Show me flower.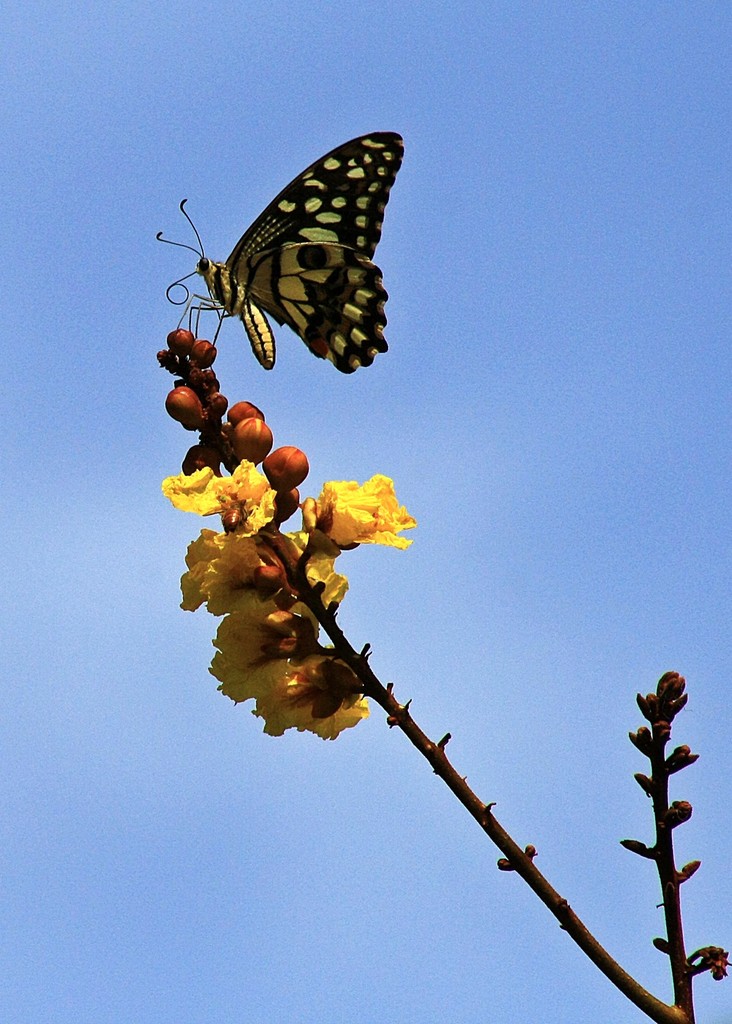
flower is here: Rect(183, 528, 219, 614).
